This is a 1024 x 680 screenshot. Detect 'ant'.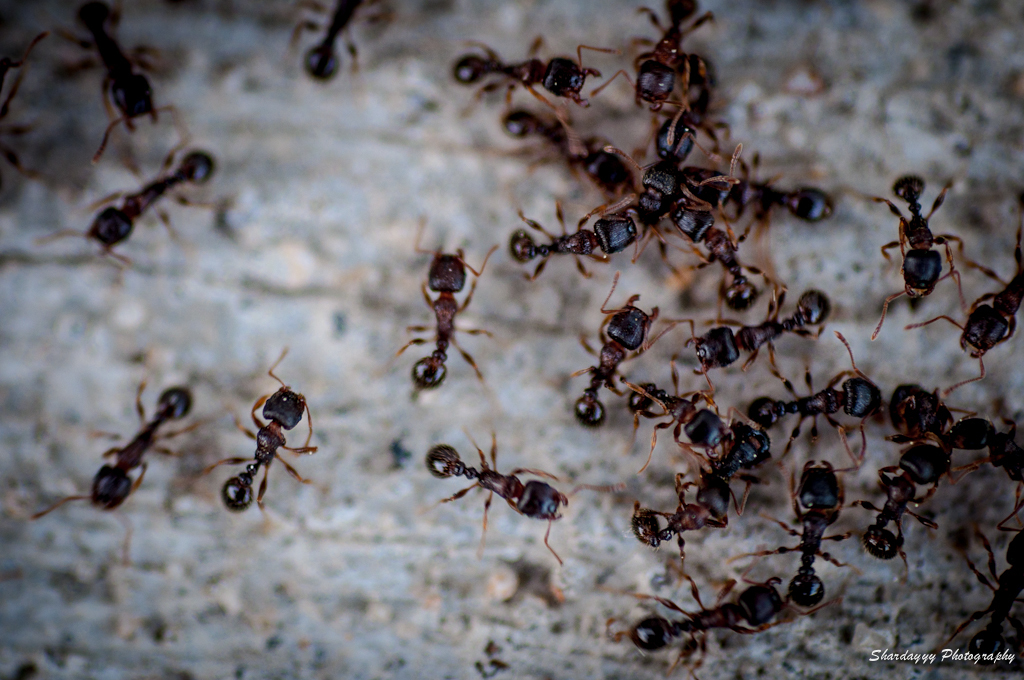
30, 117, 232, 268.
